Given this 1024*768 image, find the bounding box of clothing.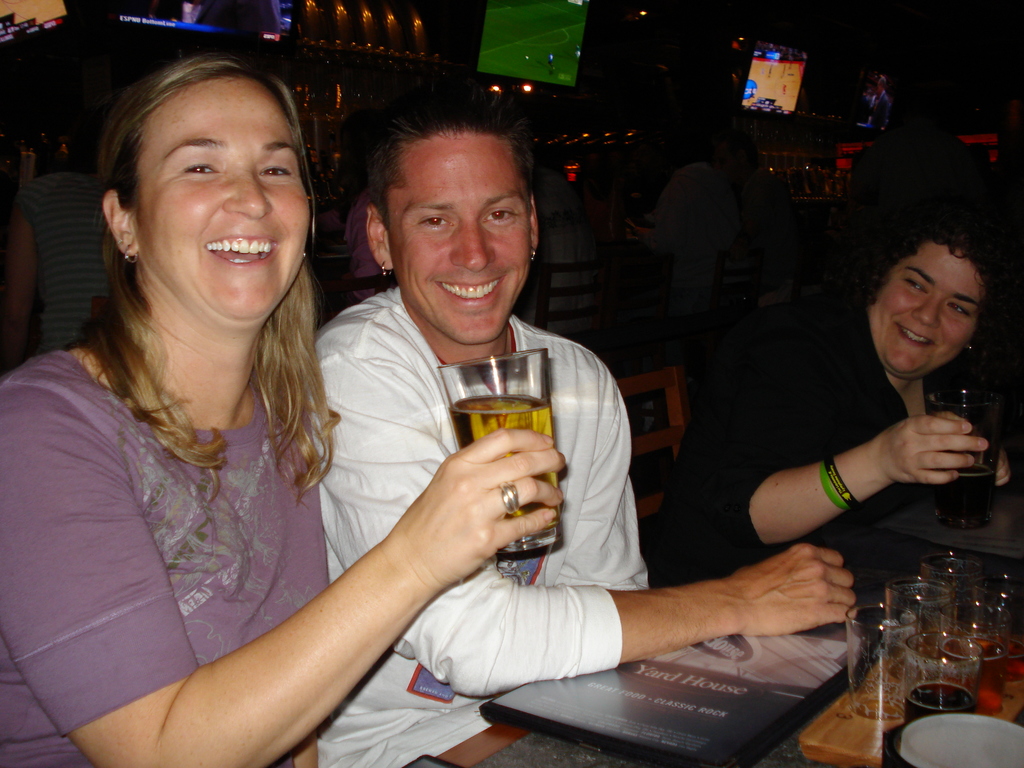
0, 163, 125, 346.
